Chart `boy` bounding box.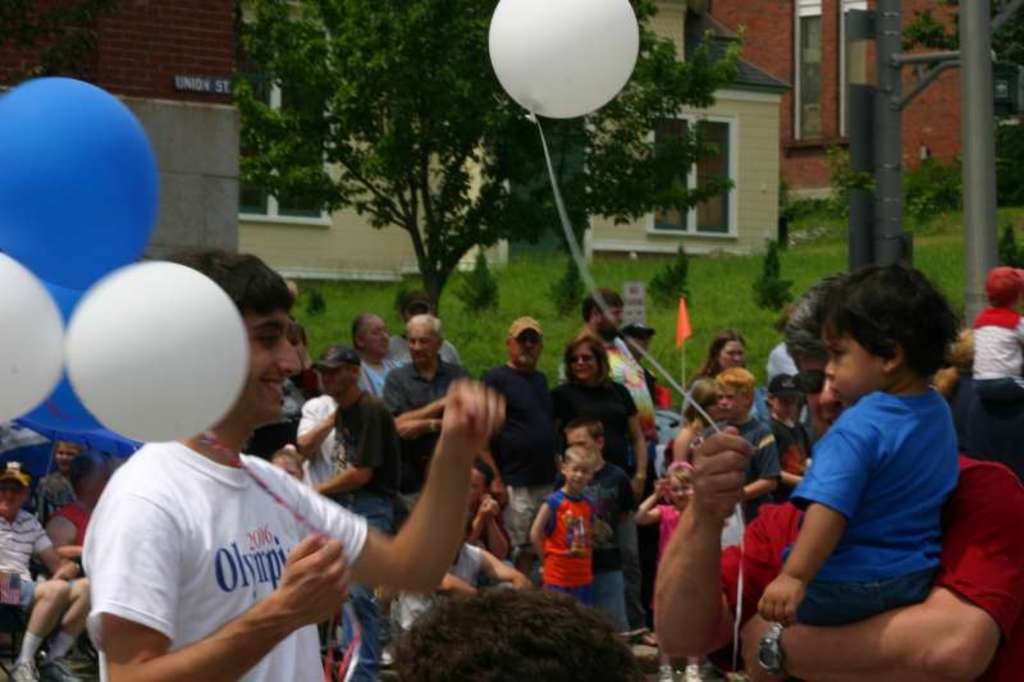
Charted: rect(968, 266, 1023, 476).
